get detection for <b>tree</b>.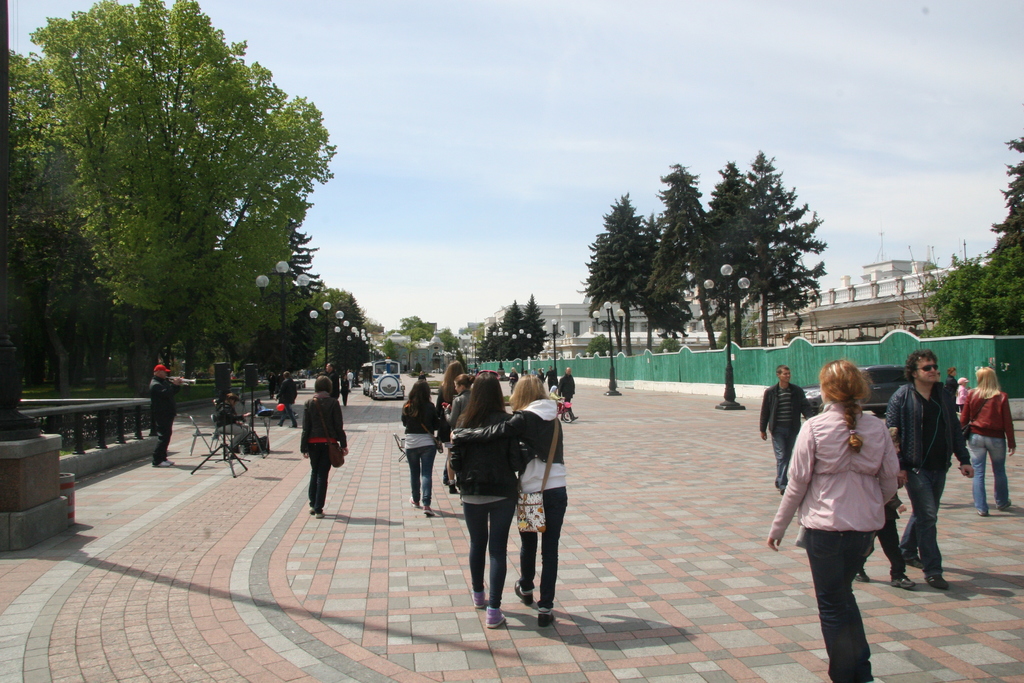
Detection: 931/251/989/333.
